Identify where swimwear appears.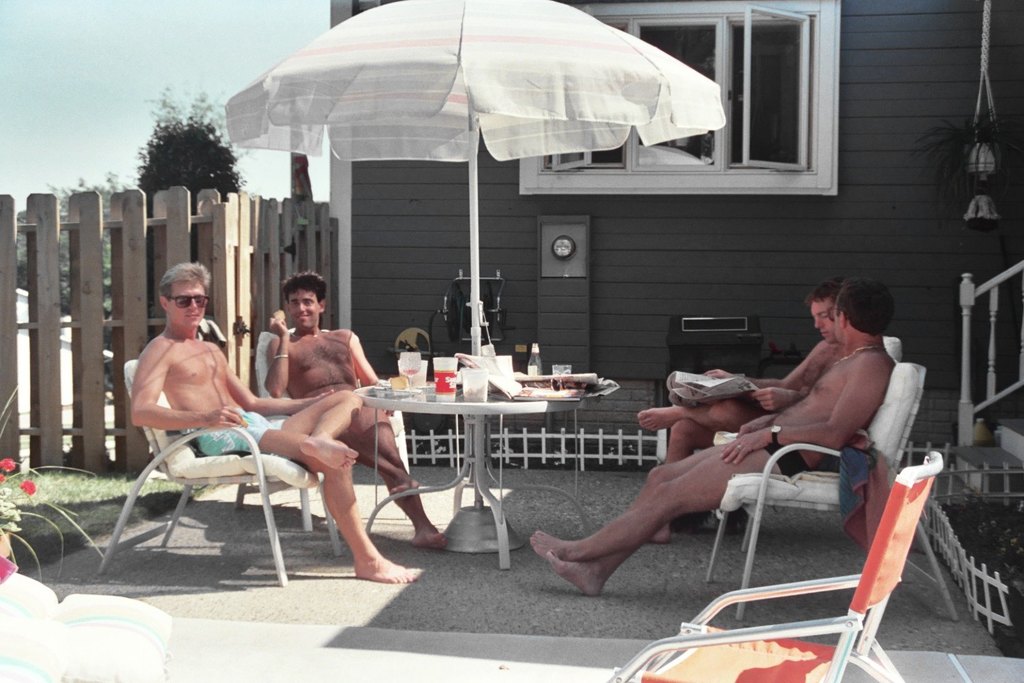
Appears at [189,406,285,453].
